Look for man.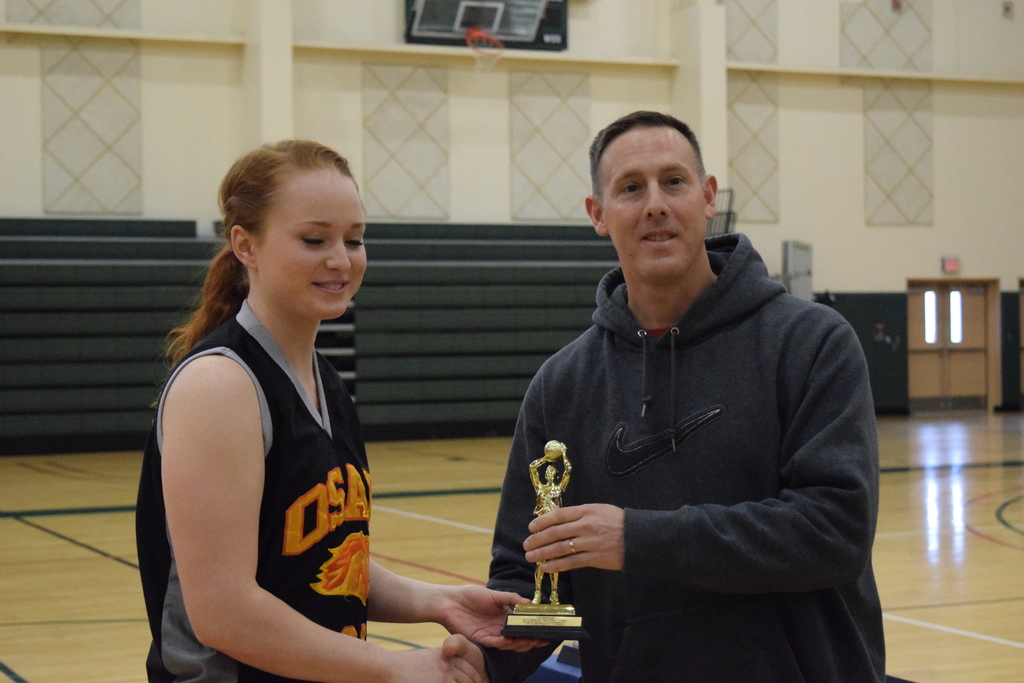
Found: detection(433, 98, 886, 682).
